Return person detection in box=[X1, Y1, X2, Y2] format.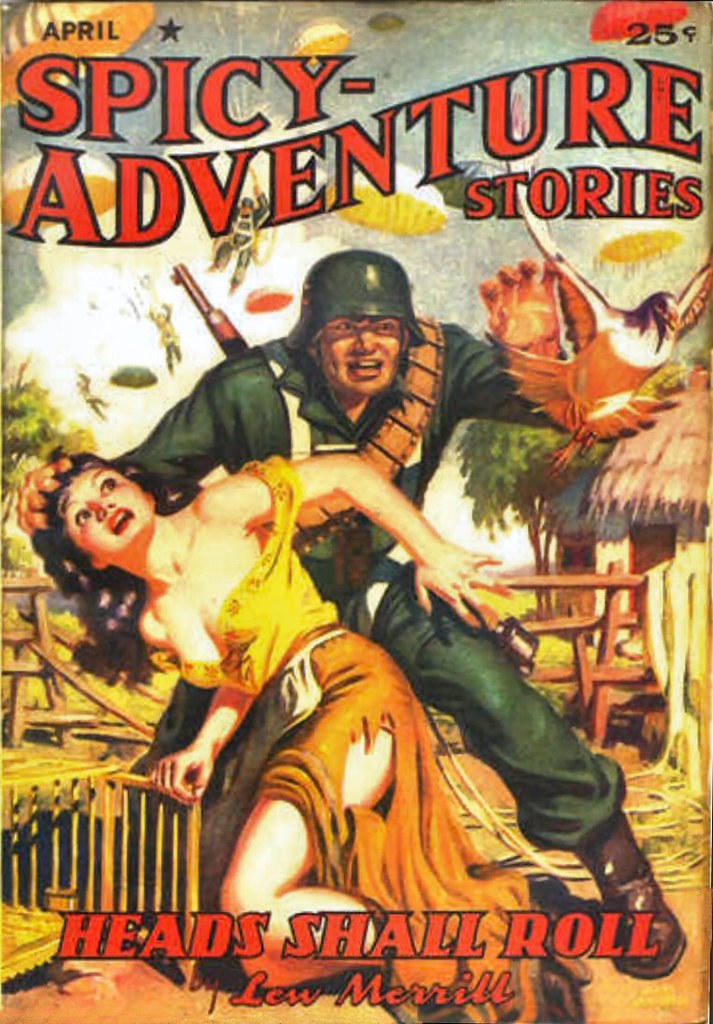
box=[14, 246, 685, 980].
